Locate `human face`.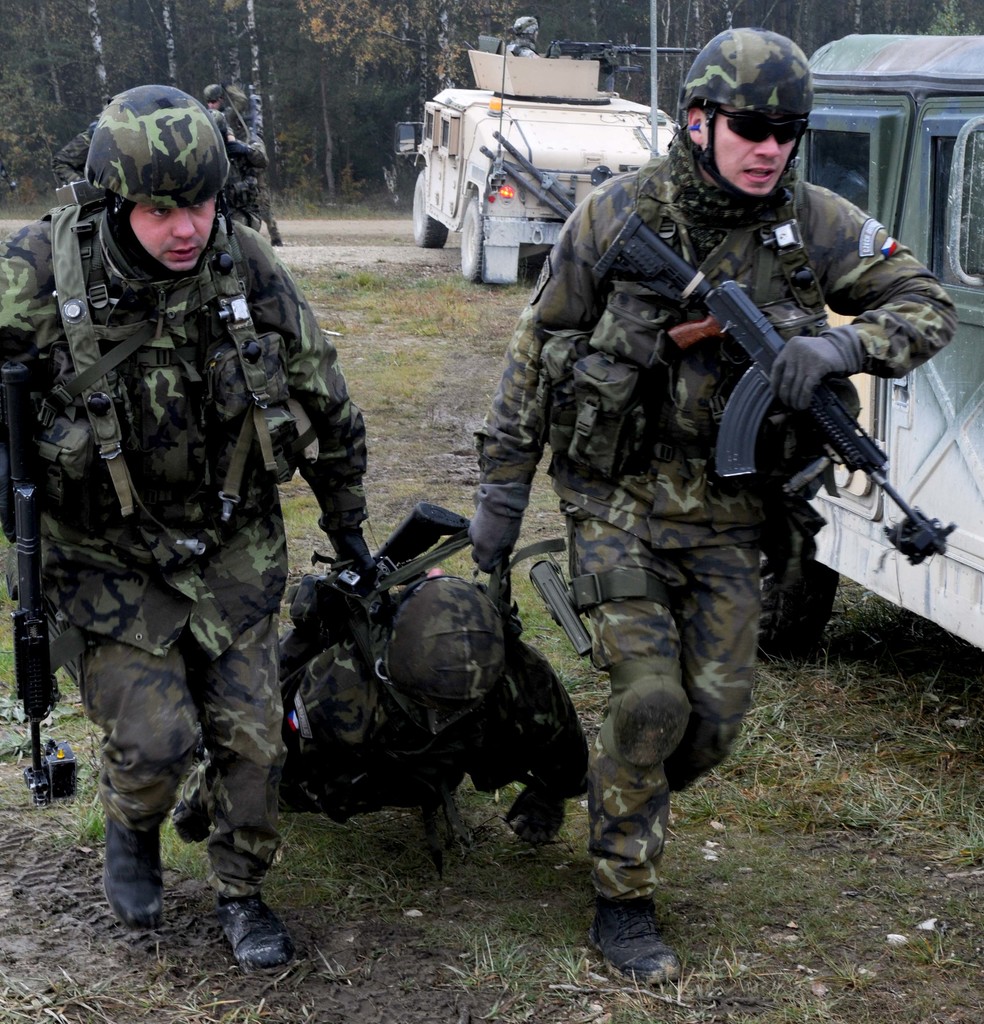
Bounding box: x1=709 y1=104 x2=798 y2=196.
